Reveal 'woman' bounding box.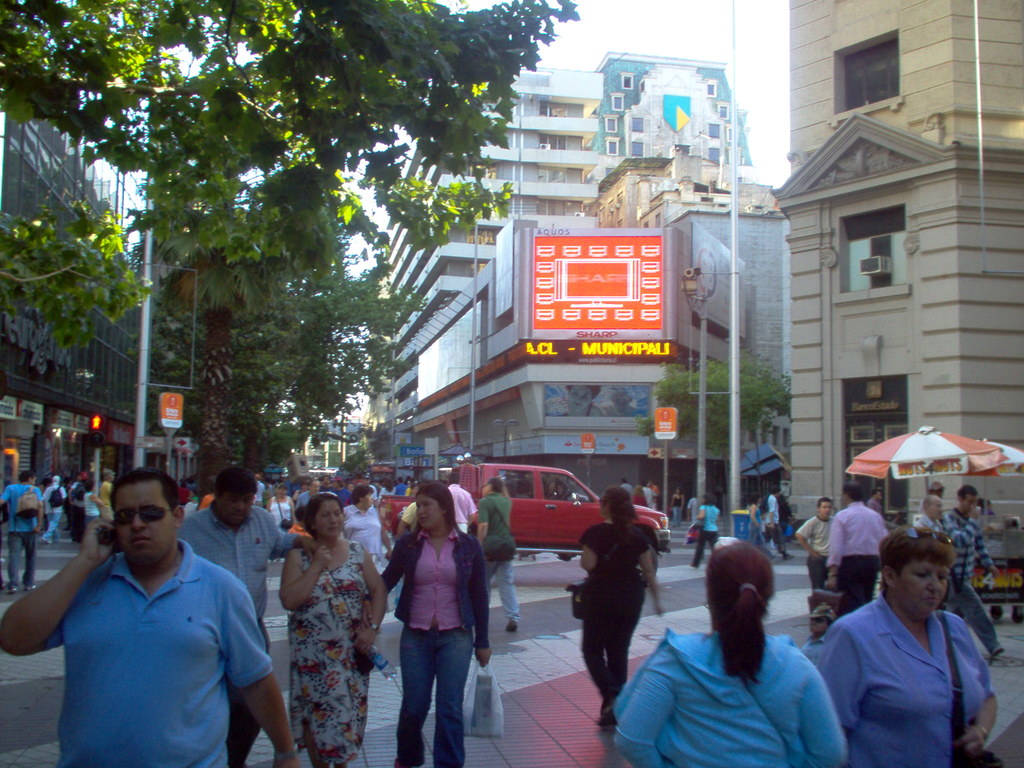
Revealed: bbox=[611, 544, 851, 767].
